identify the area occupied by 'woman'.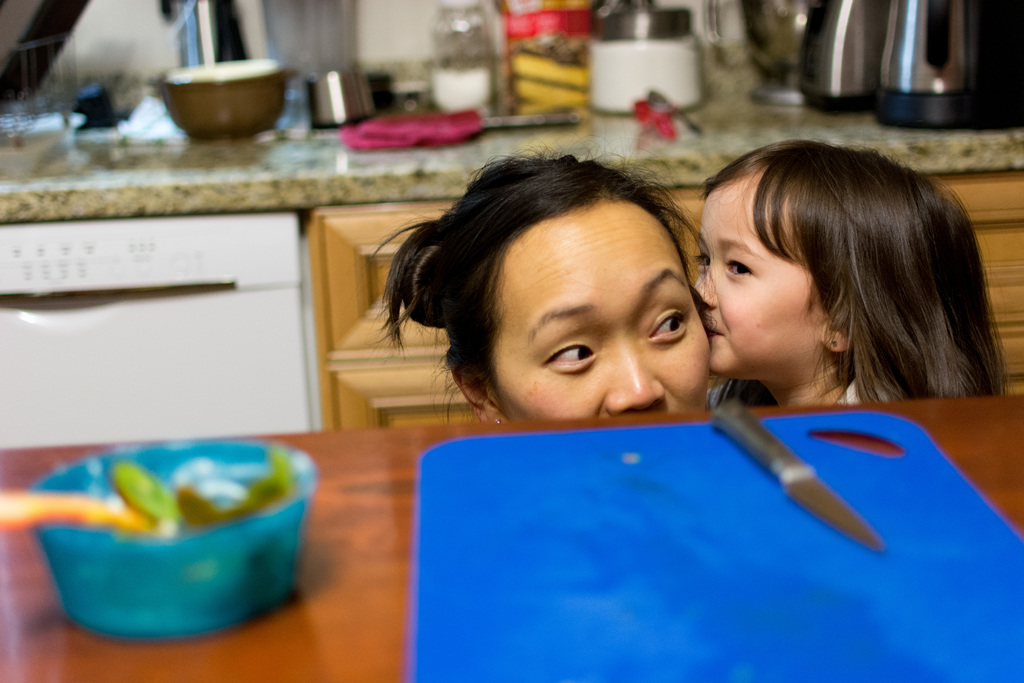
Area: 343:149:779:477.
